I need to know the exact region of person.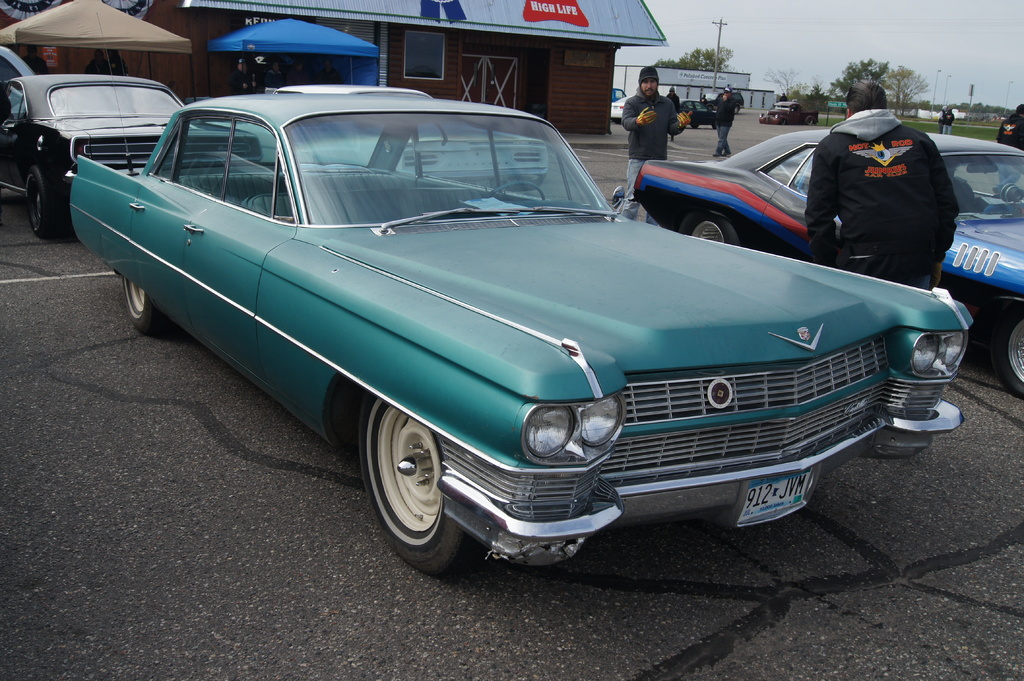
Region: BBox(285, 57, 310, 86).
